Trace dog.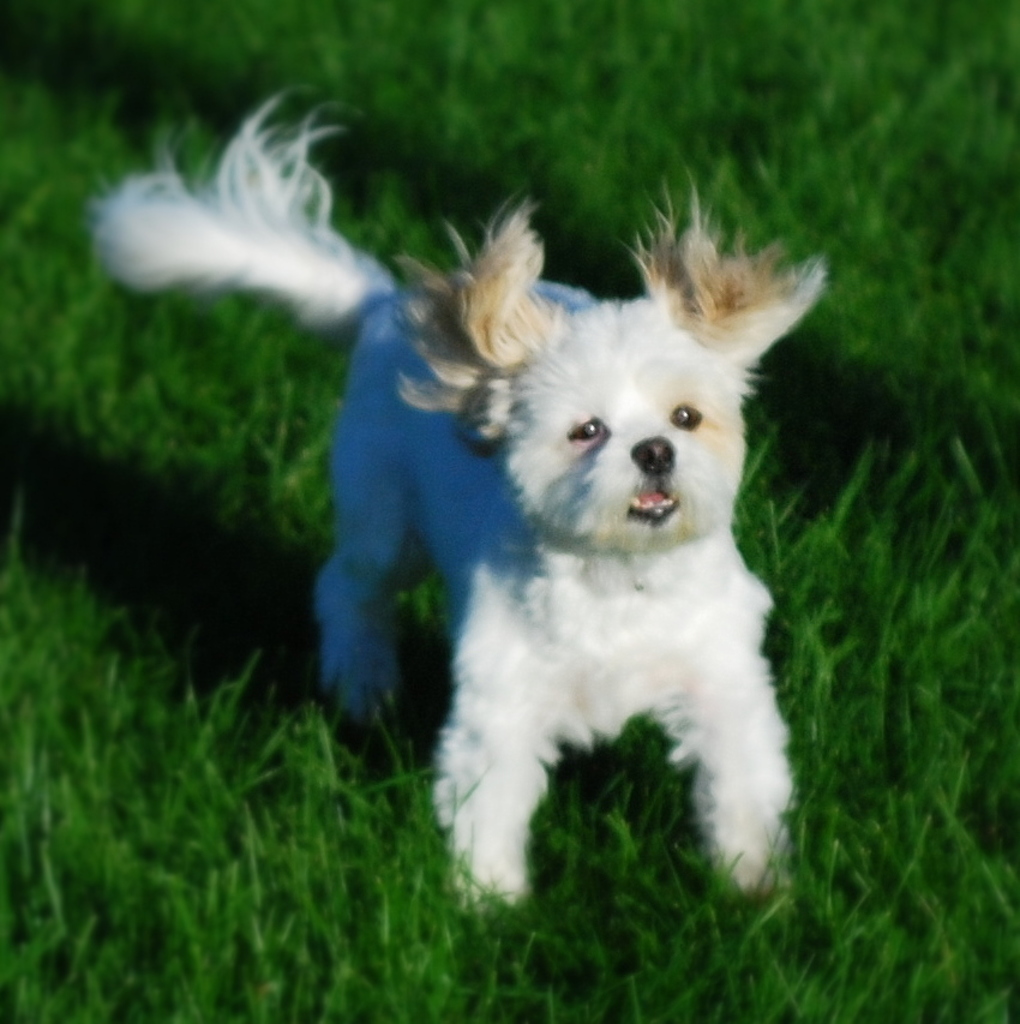
Traced to 79, 88, 830, 921.
